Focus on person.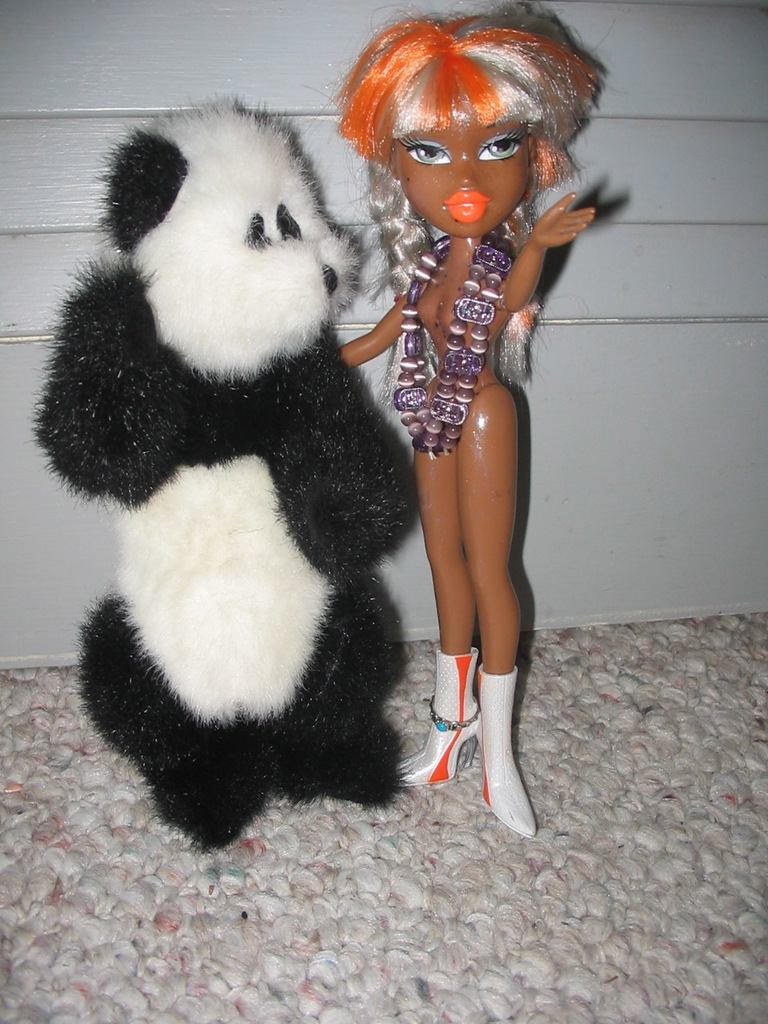
Focused at (left=342, top=52, right=570, bottom=821).
